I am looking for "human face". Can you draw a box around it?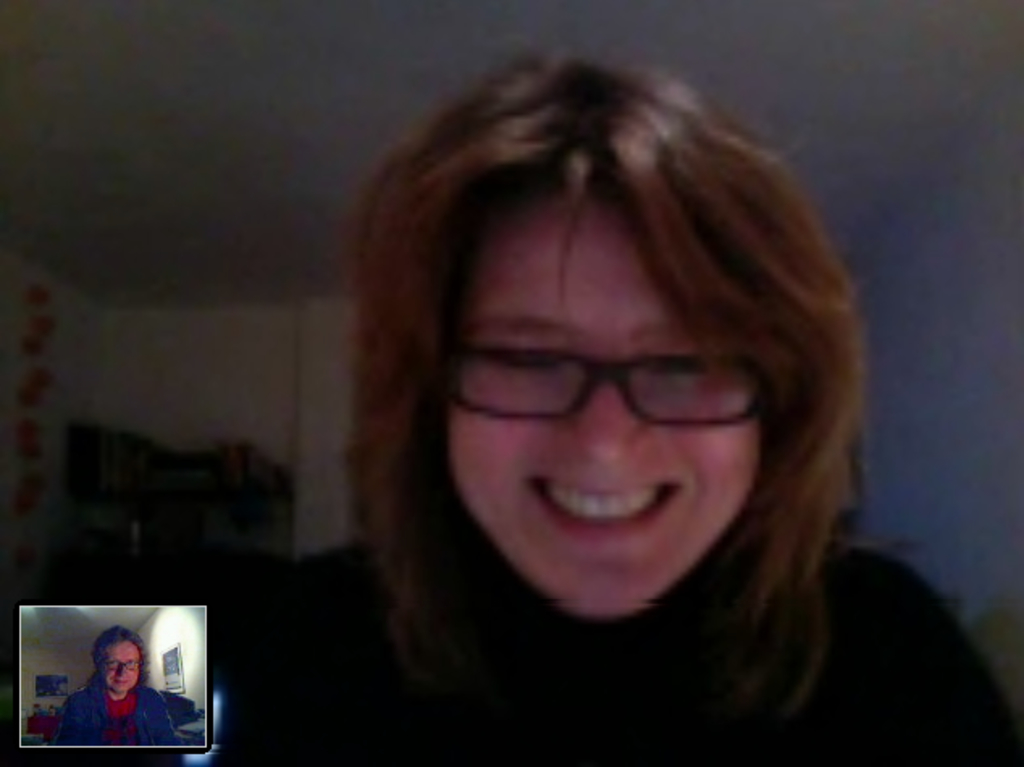
Sure, the bounding box is [441, 191, 761, 607].
